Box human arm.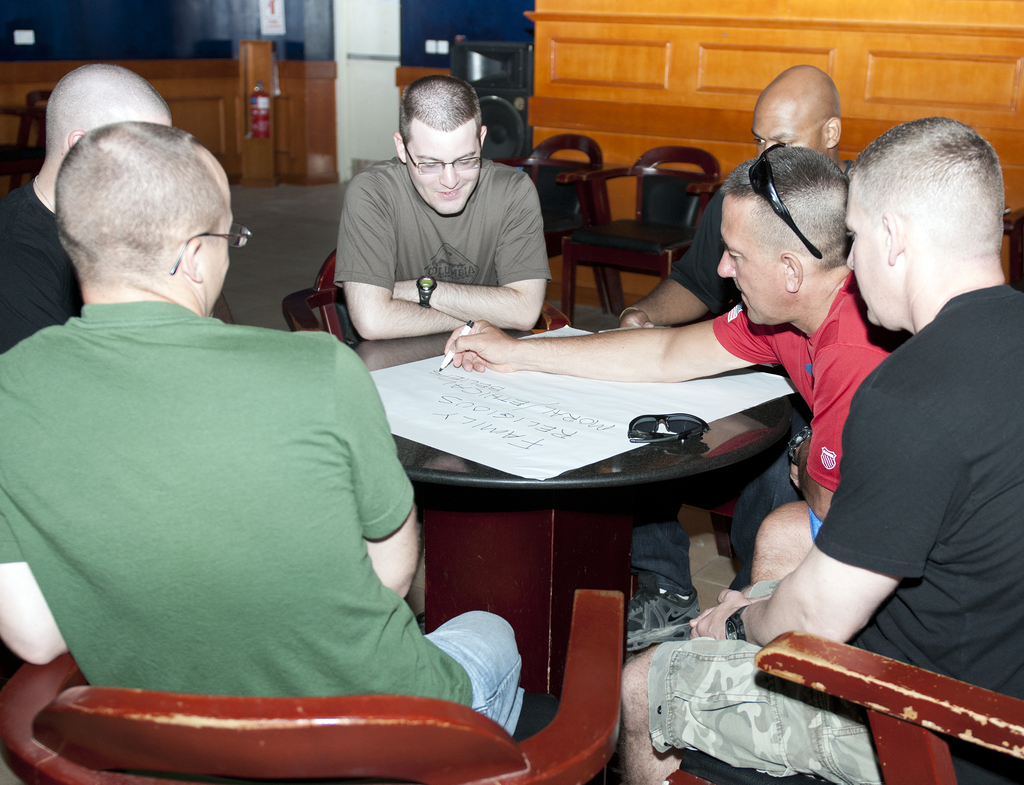
left=342, top=184, right=460, bottom=336.
